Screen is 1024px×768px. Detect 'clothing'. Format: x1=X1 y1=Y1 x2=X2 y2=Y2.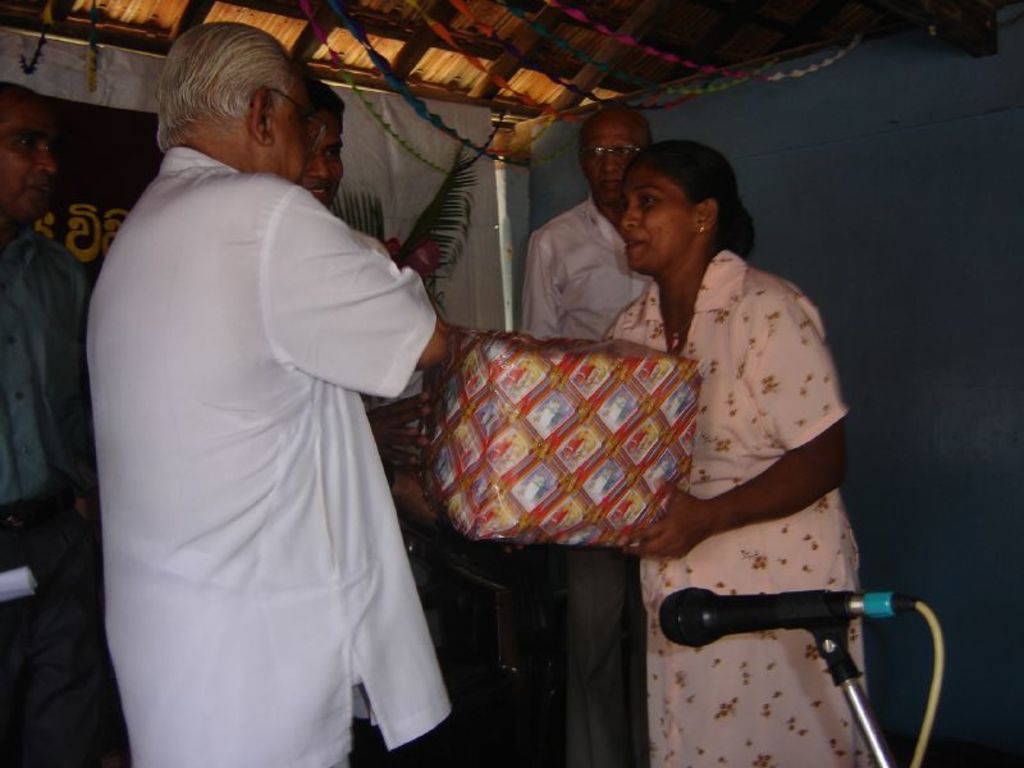
x1=90 y1=77 x2=524 y2=767.
